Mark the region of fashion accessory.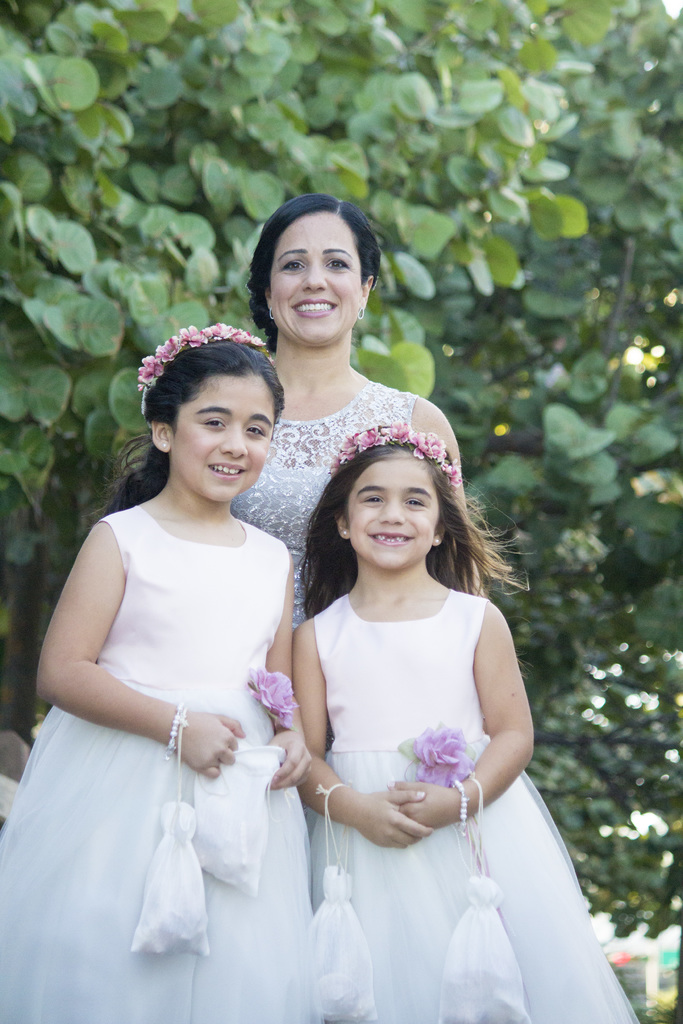
Region: <bbox>356, 307, 367, 321</bbox>.
